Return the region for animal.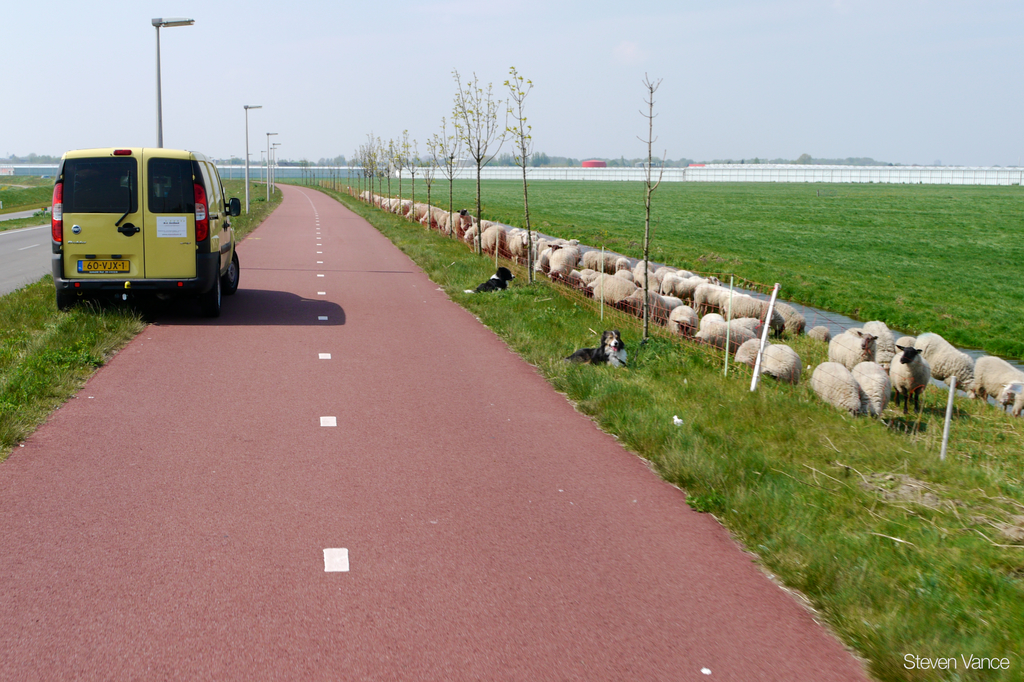
(left=754, top=344, right=804, bottom=390).
